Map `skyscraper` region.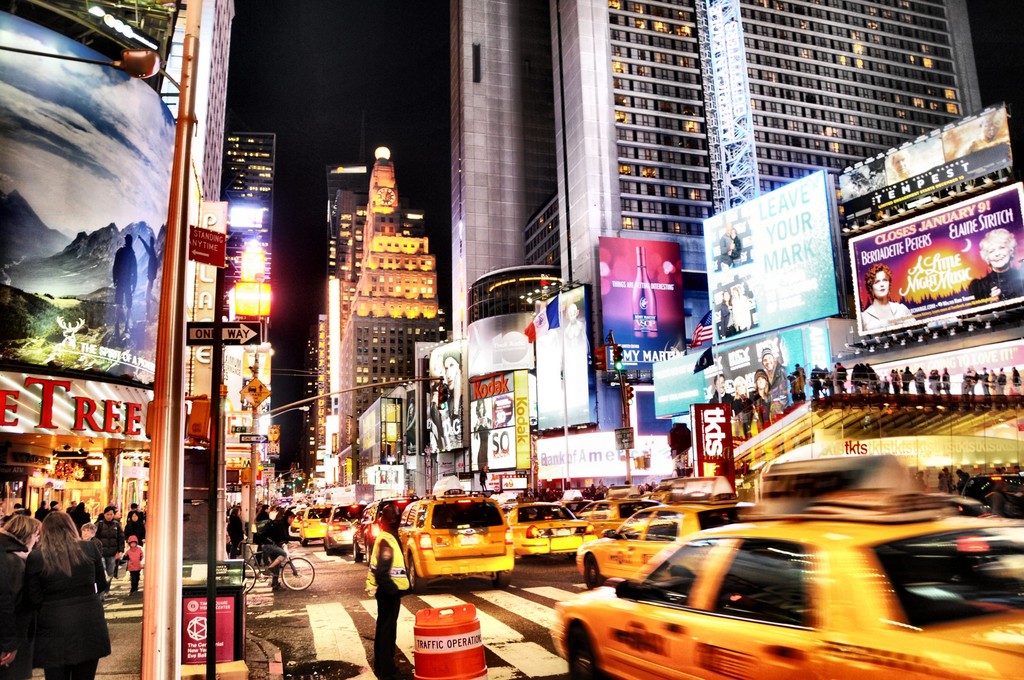
Mapped to pyautogui.locateOnScreen(0, 0, 258, 679).
